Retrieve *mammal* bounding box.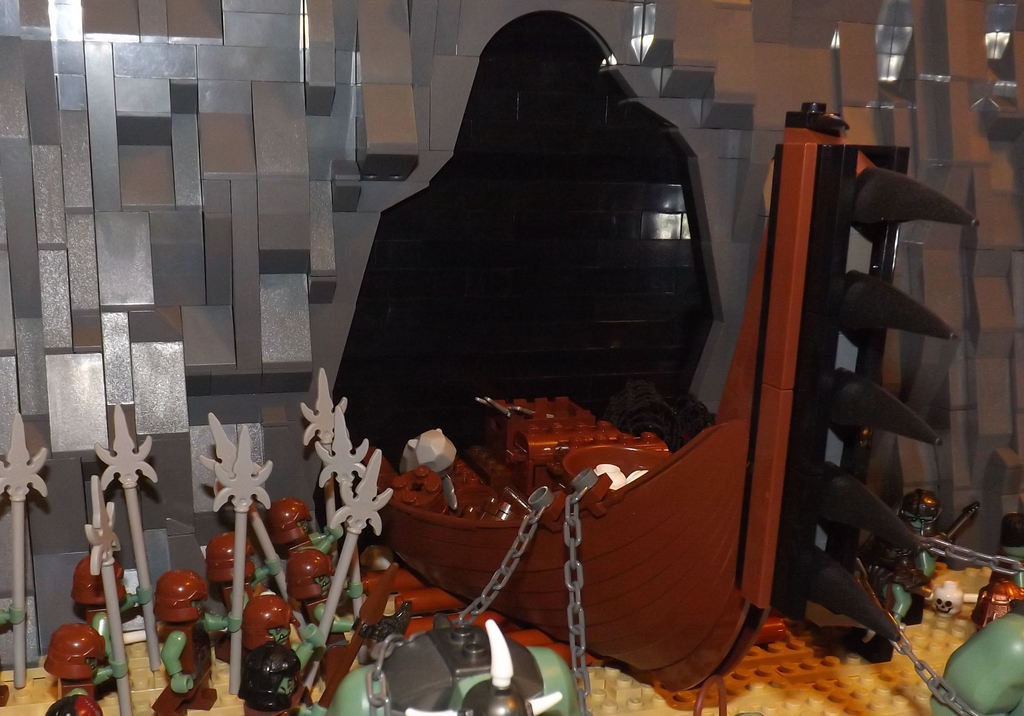
Bounding box: [left=148, top=573, right=241, bottom=715].
